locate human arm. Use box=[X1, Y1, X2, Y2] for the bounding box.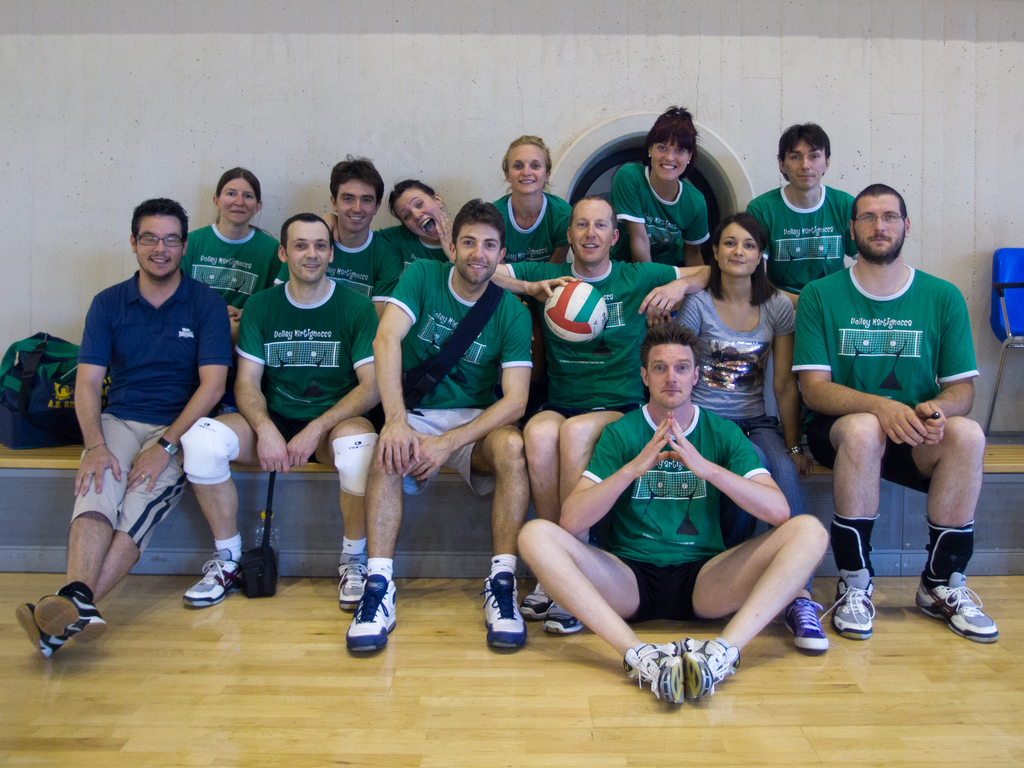
box=[682, 413, 796, 519].
